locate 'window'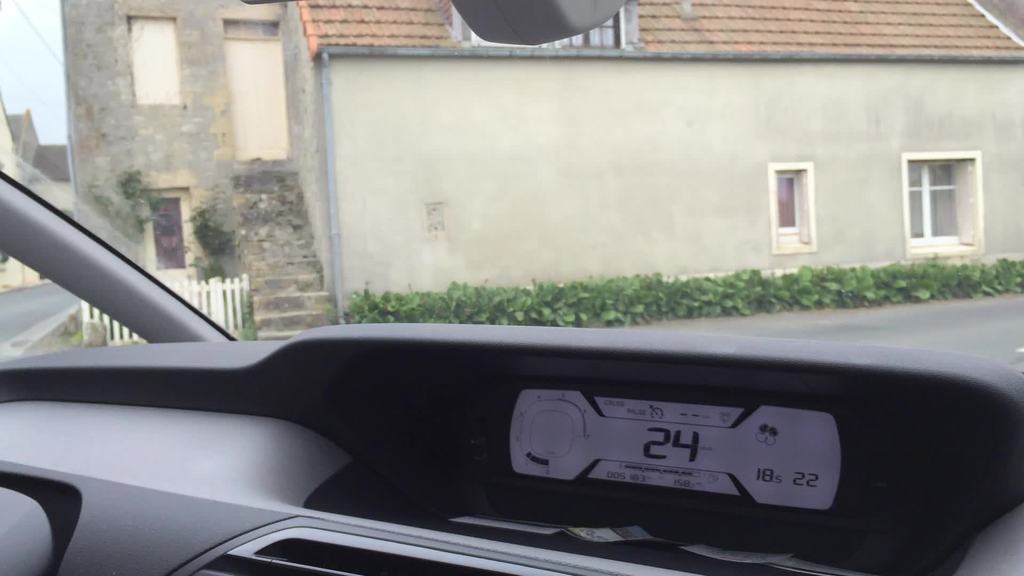
762 156 819 253
